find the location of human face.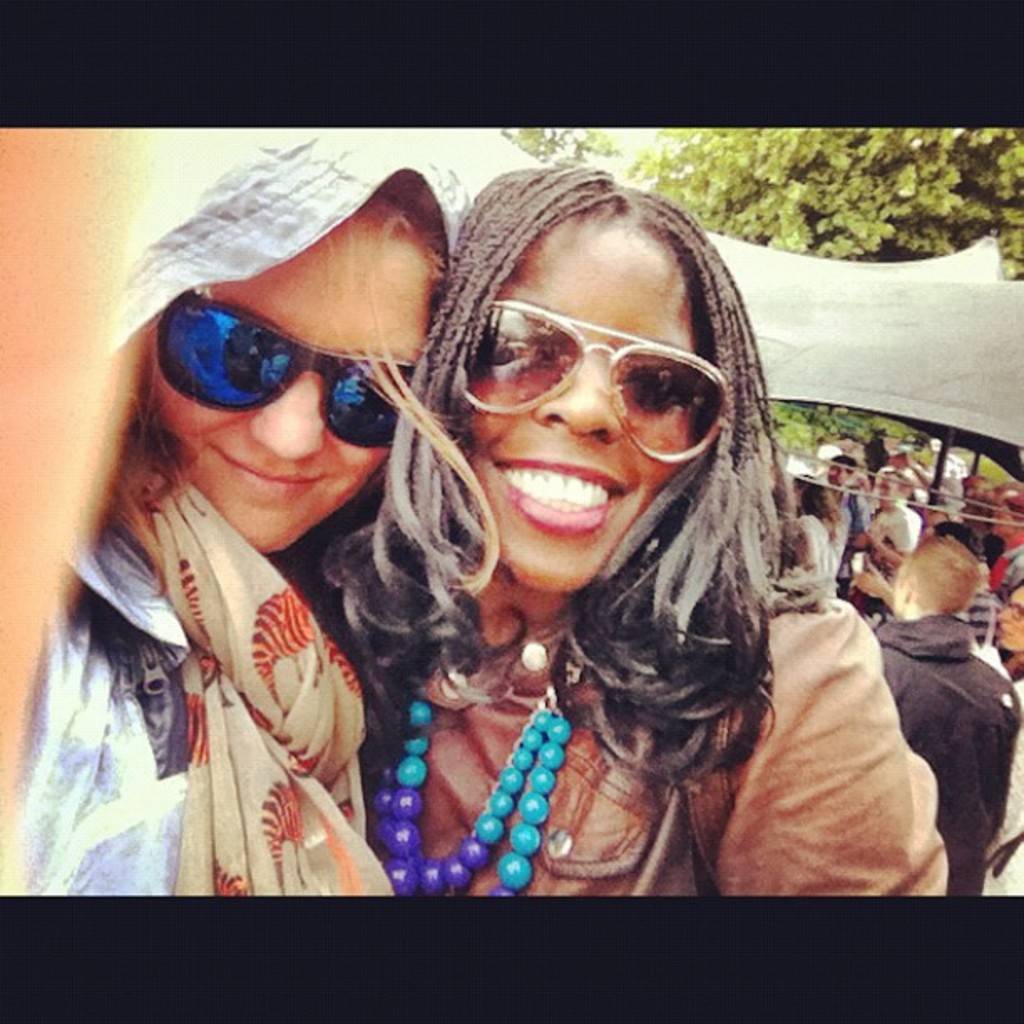
Location: bbox=[987, 505, 1016, 534].
